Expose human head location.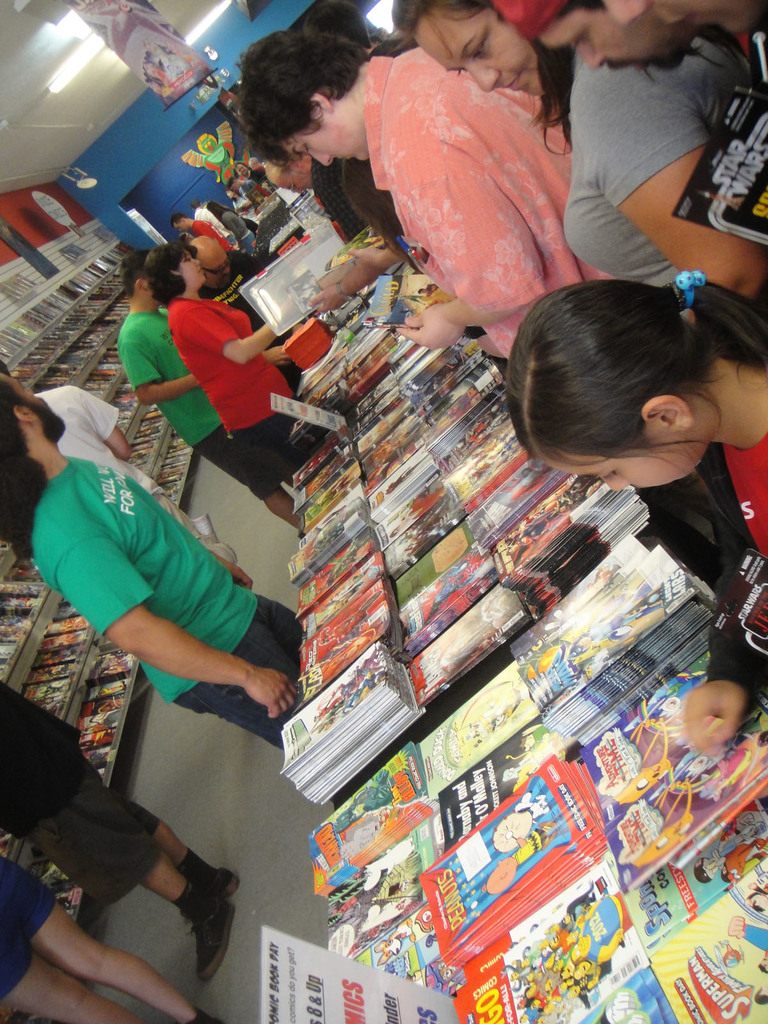
Exposed at bbox(388, 0, 574, 102).
